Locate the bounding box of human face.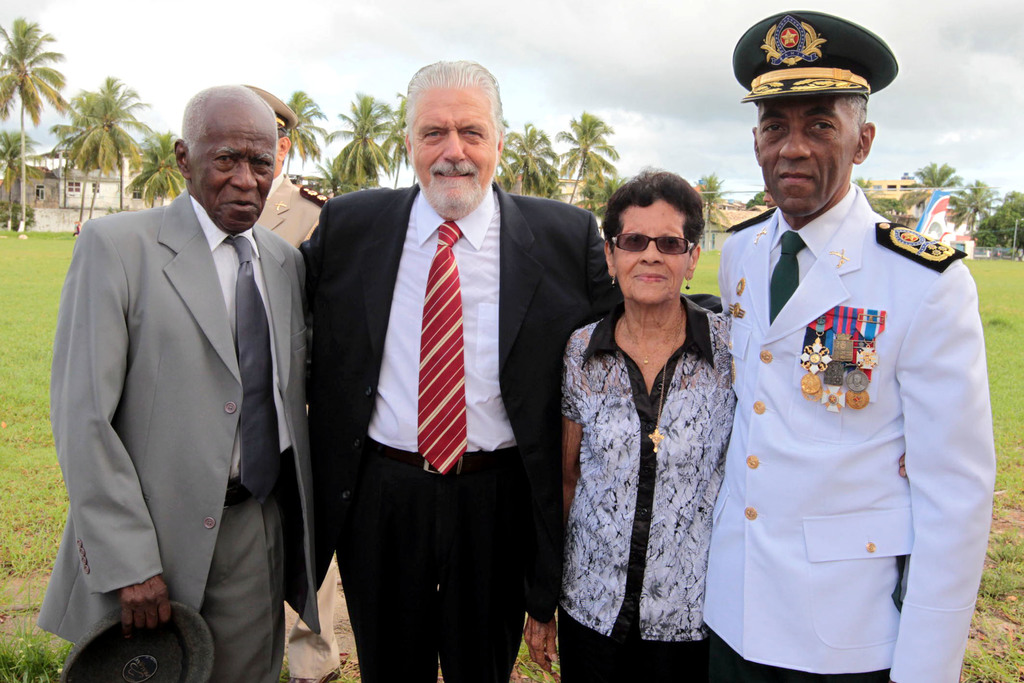
Bounding box: 413:84:492:209.
